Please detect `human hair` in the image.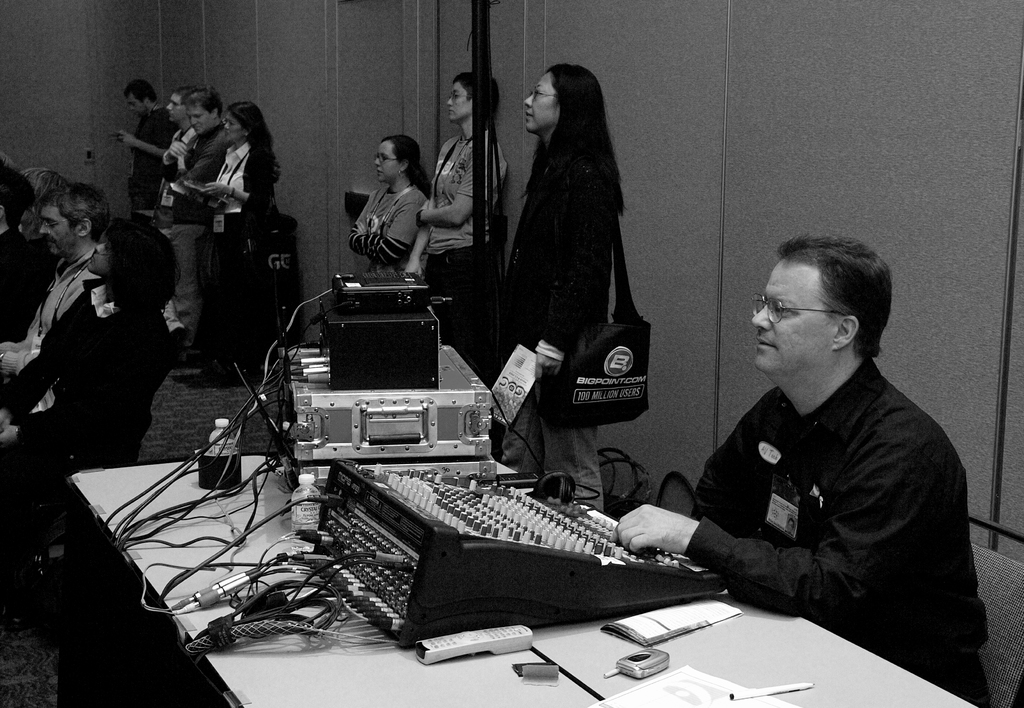
left=227, top=101, right=280, bottom=186.
